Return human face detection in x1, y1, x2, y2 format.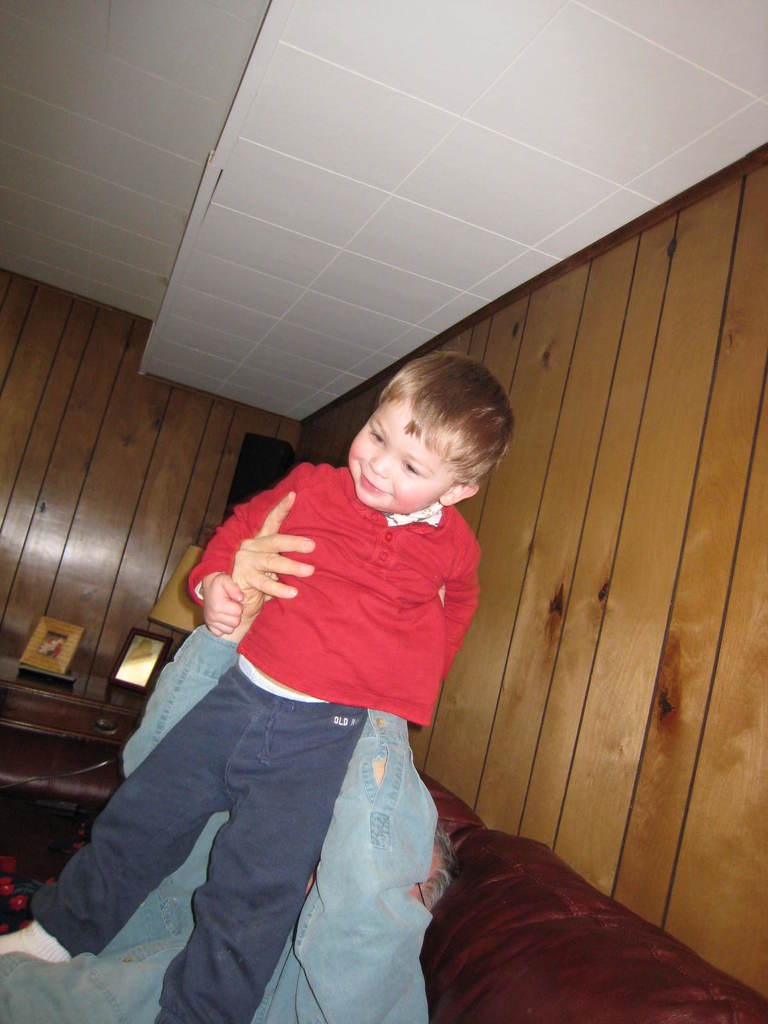
350, 408, 454, 511.
